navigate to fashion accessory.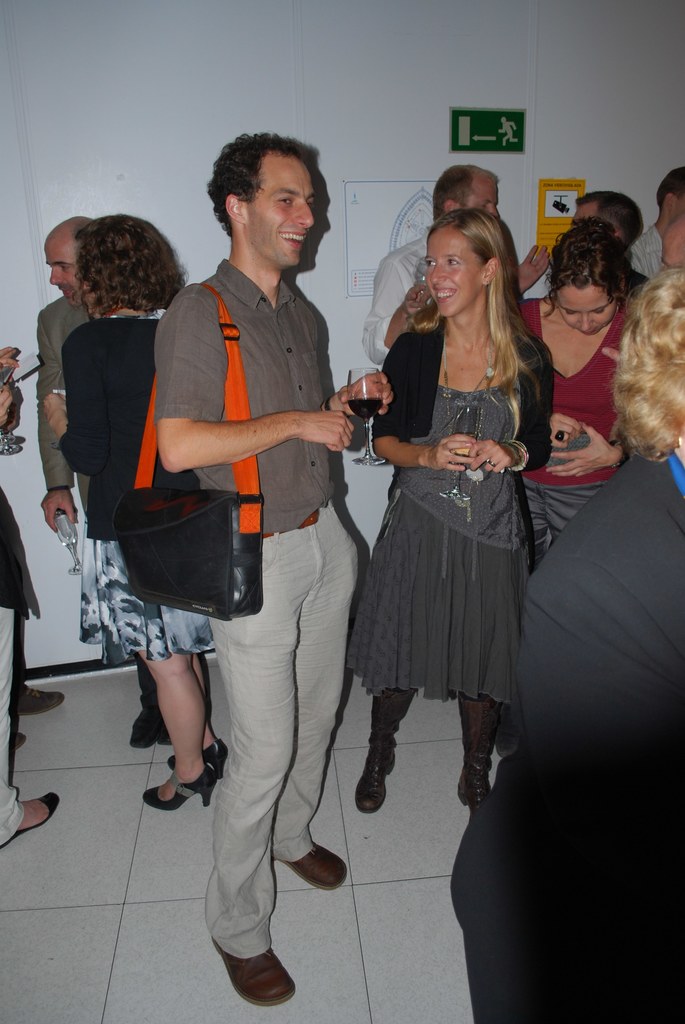
Navigation target: 352/687/419/815.
